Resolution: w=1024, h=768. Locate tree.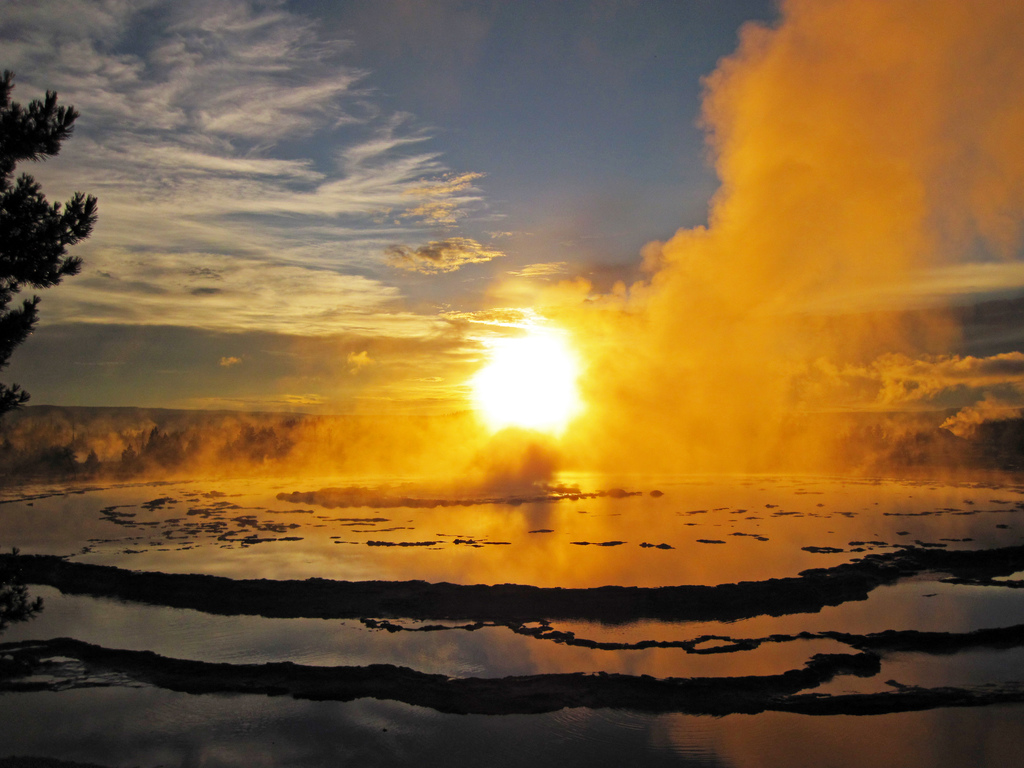
<box>0,72,98,413</box>.
